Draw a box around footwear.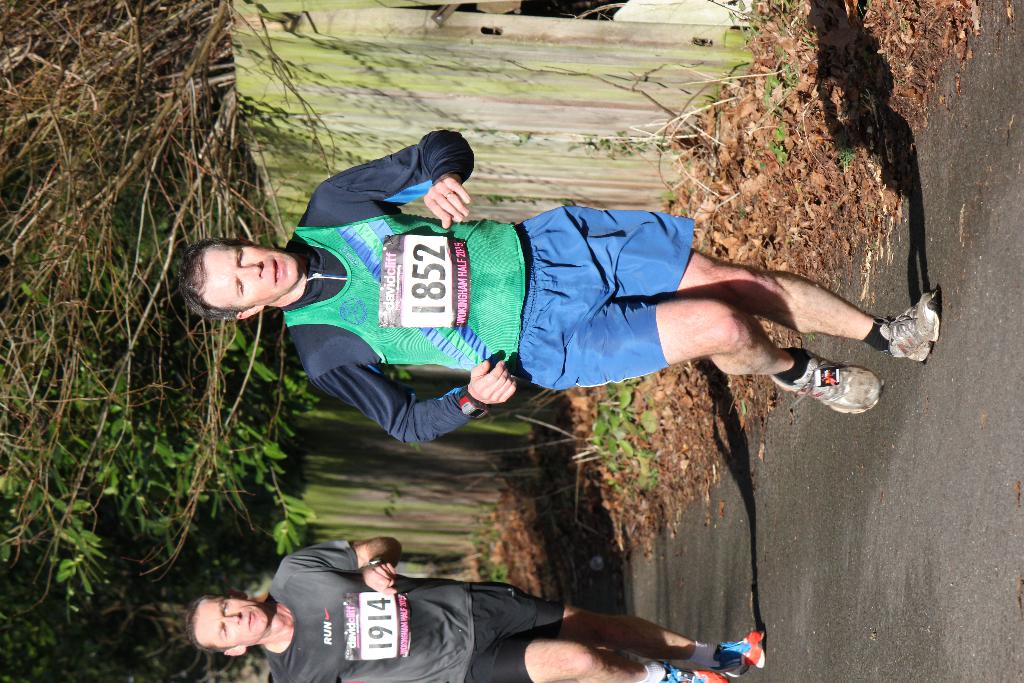
pyautogui.locateOnScreen(661, 670, 715, 682).
